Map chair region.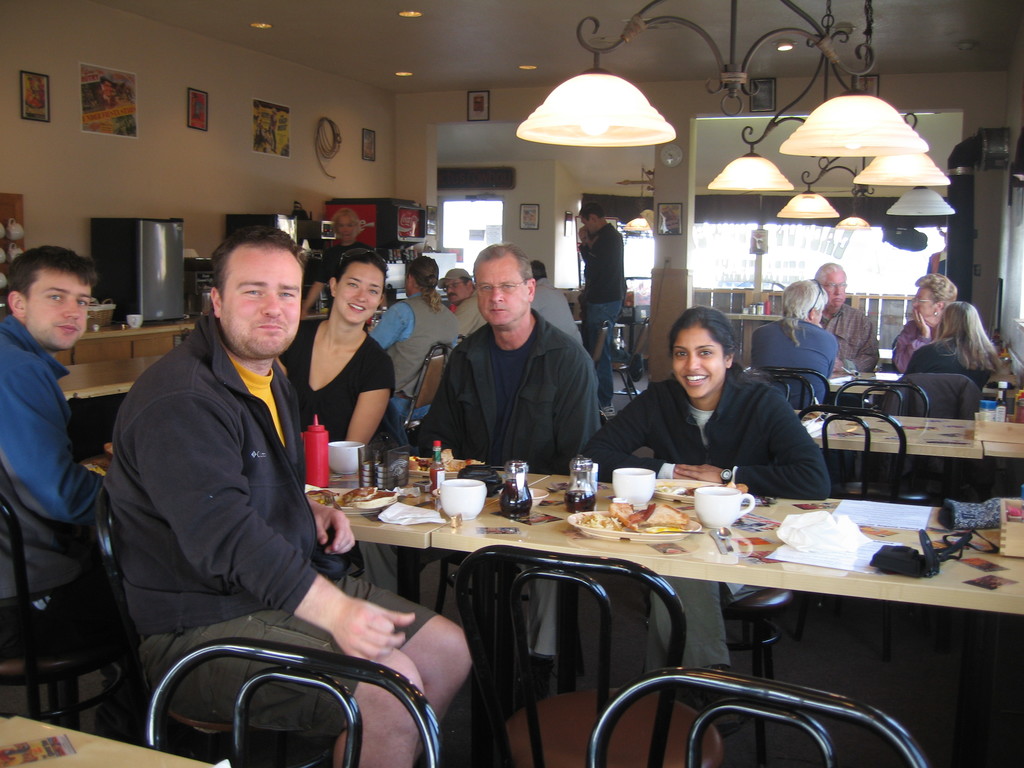
Mapped to [111,493,436,767].
